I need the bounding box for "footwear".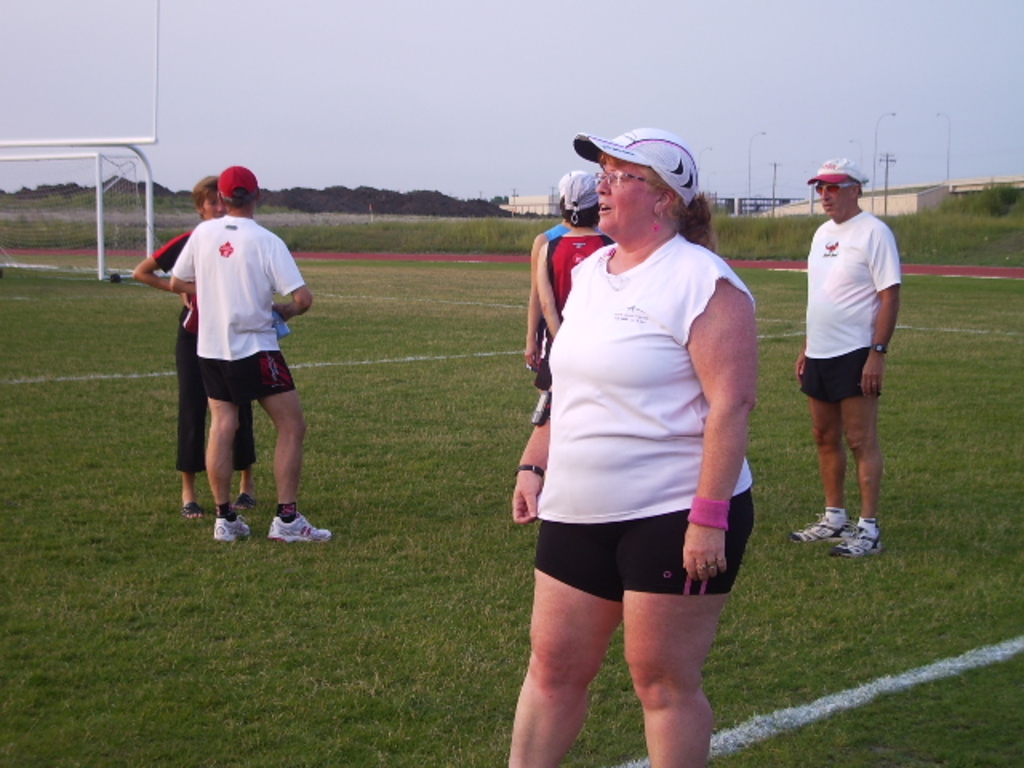
Here it is: {"left": 792, "top": 501, "right": 851, "bottom": 547}.
